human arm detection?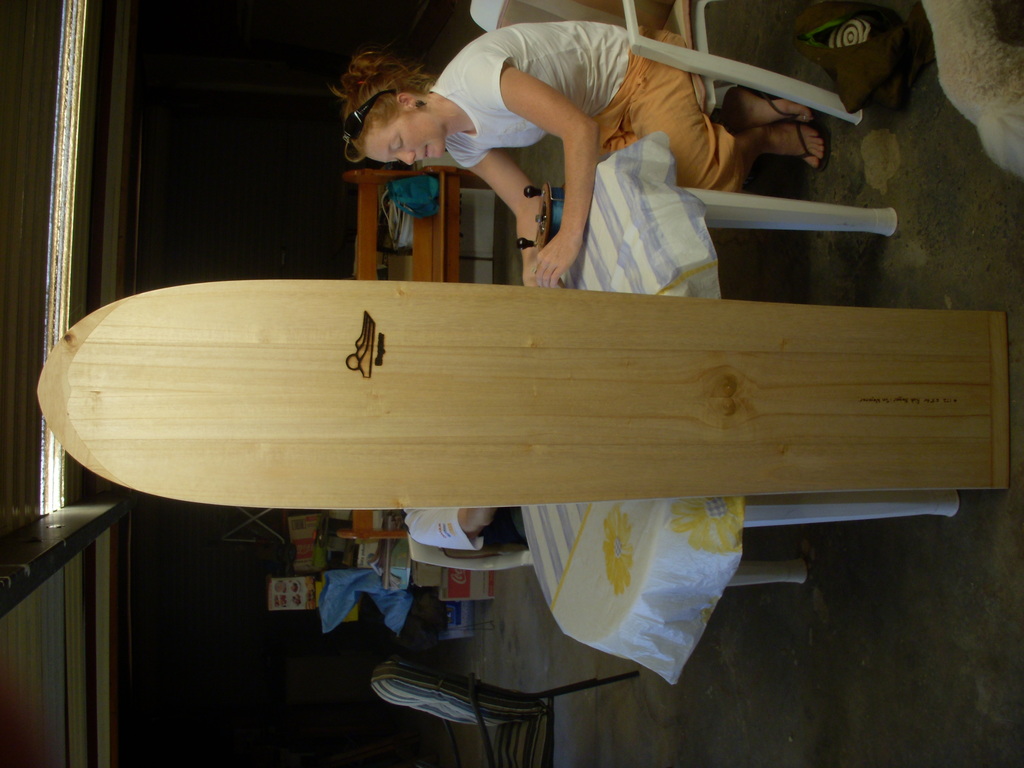
region(476, 61, 599, 288)
